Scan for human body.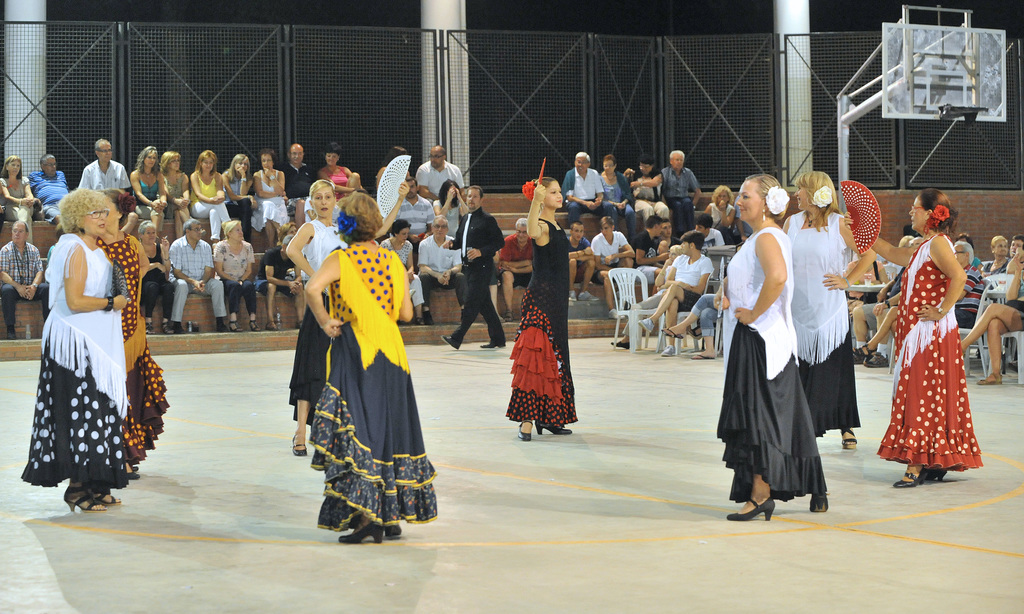
Scan result: select_region(950, 240, 980, 328).
